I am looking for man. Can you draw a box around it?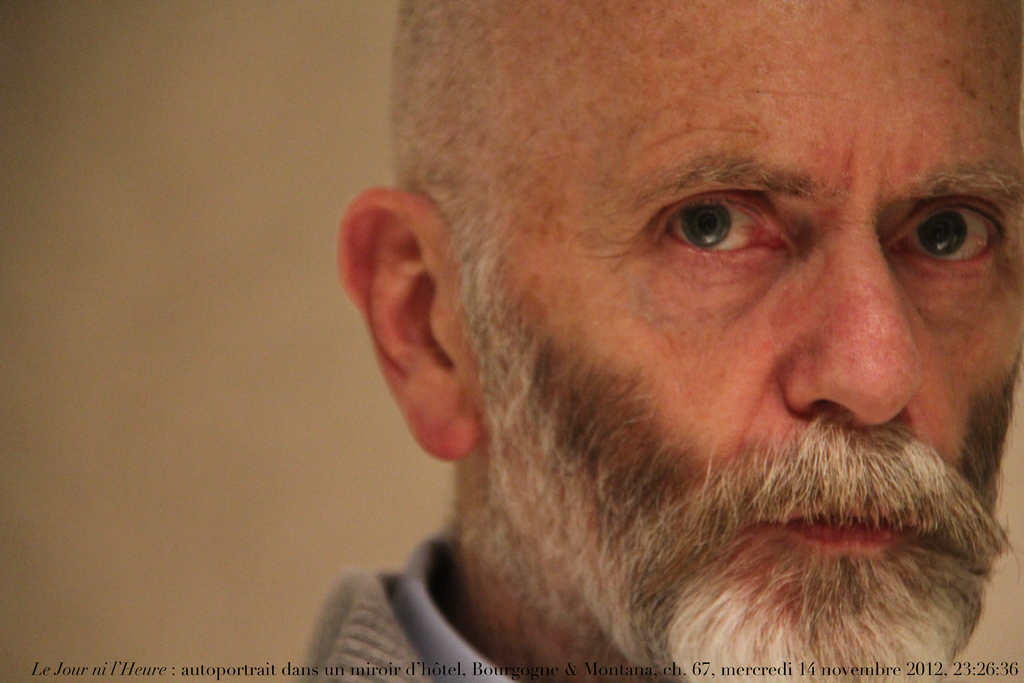
Sure, the bounding box is [left=203, top=10, right=1023, bottom=679].
